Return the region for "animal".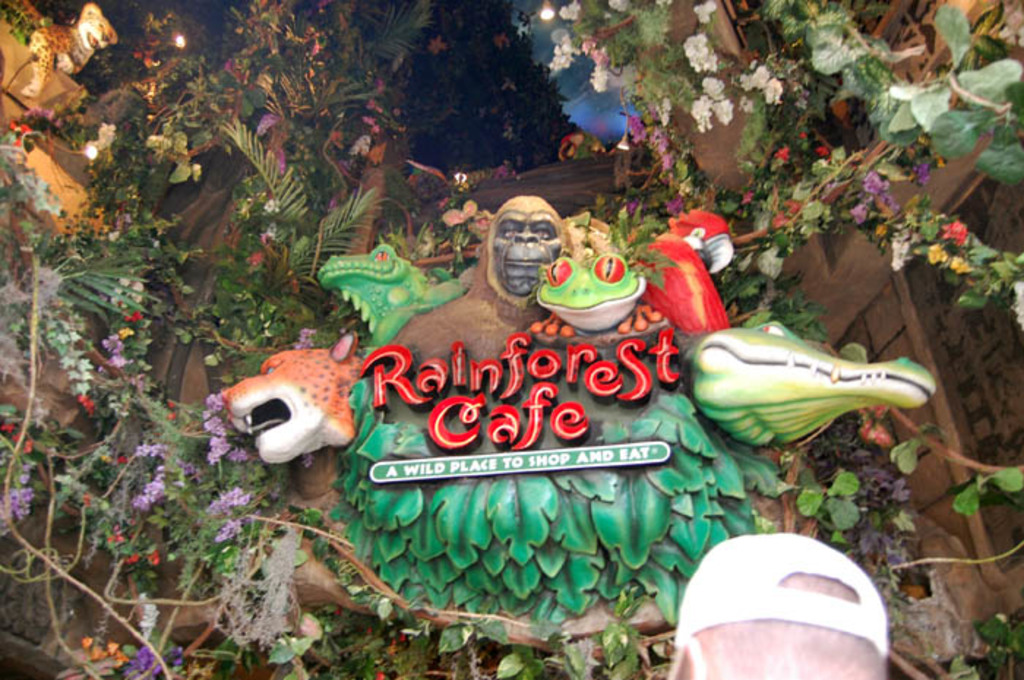
<bbox>0, 0, 123, 102</bbox>.
